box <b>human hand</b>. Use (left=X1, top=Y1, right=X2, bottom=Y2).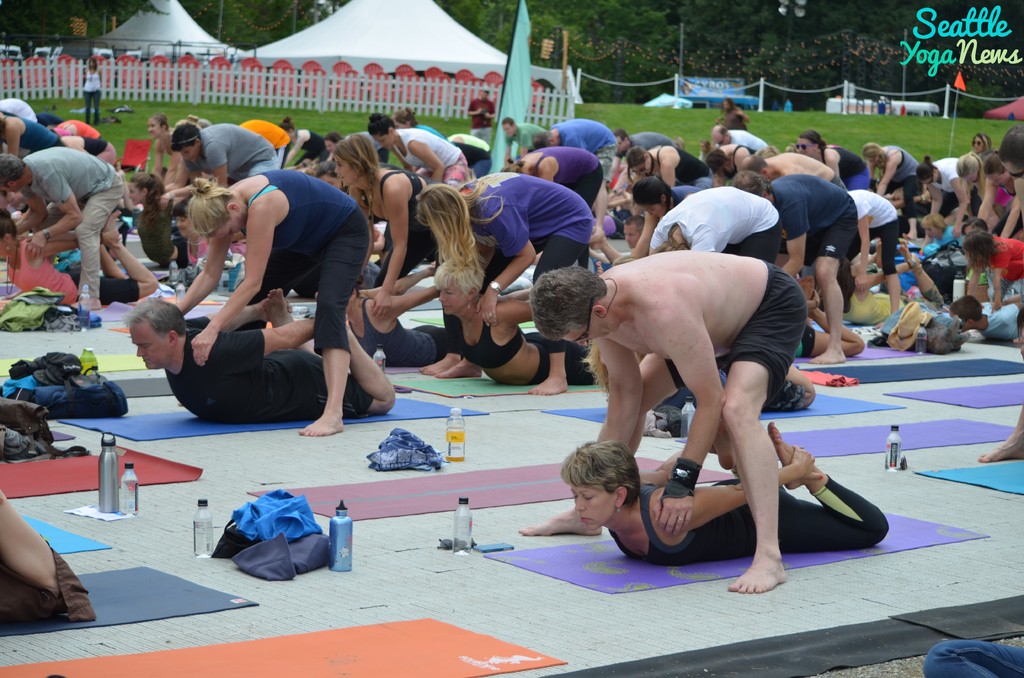
(left=921, top=188, right=936, bottom=202).
